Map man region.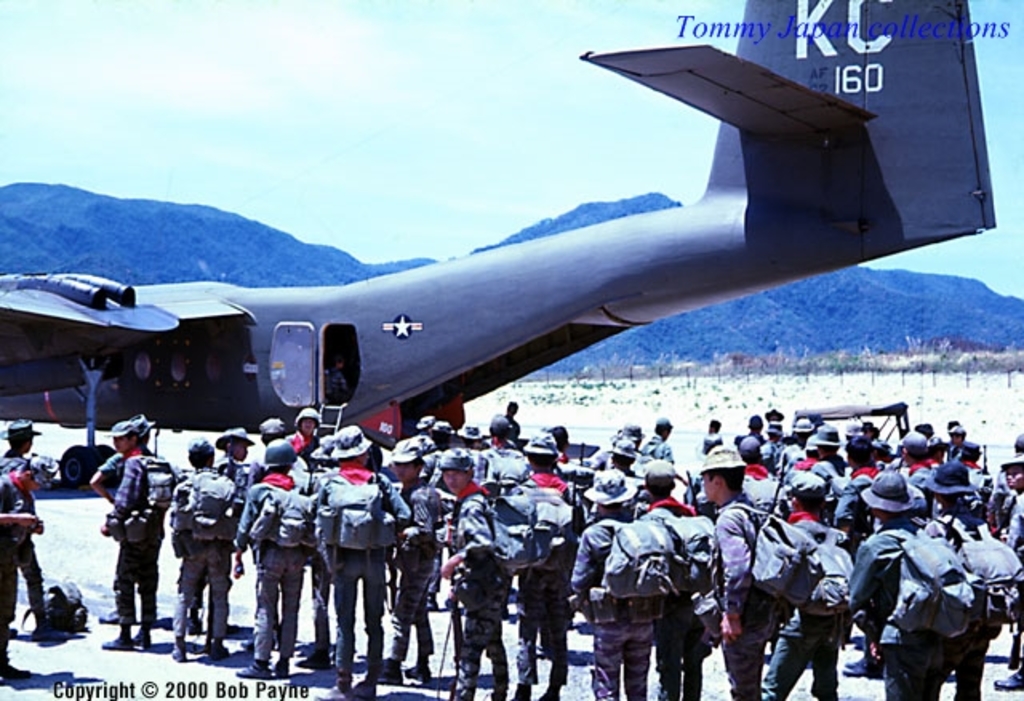
Mapped to [left=475, top=415, right=528, bottom=466].
